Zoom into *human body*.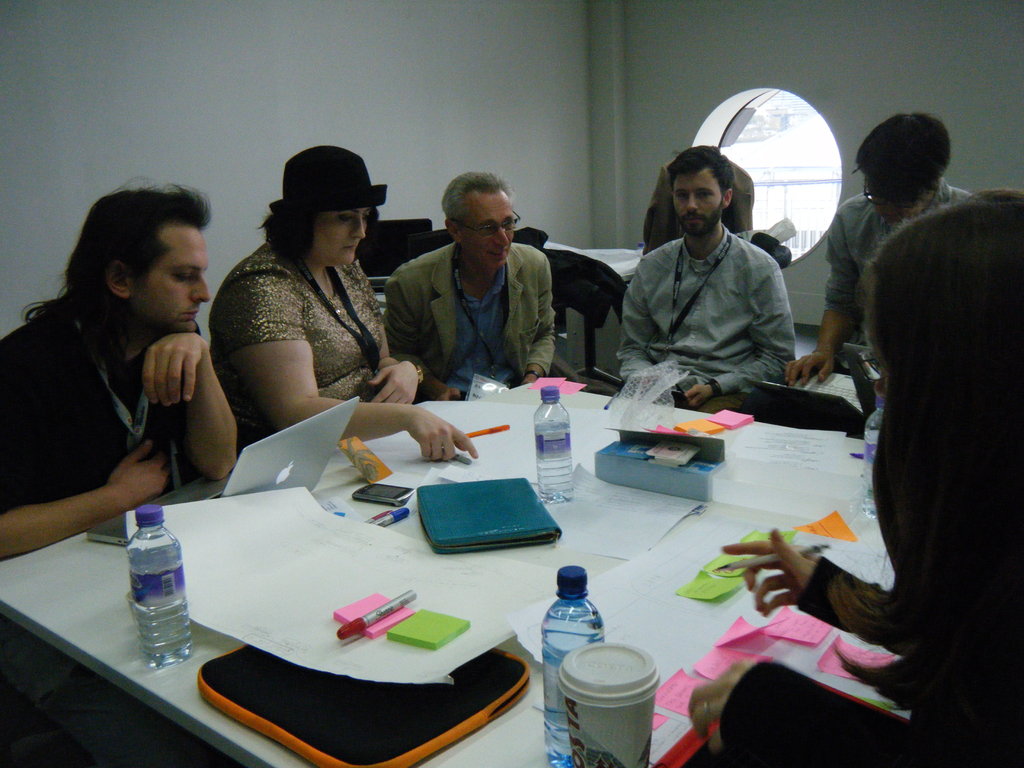
Zoom target: detection(781, 97, 977, 423).
